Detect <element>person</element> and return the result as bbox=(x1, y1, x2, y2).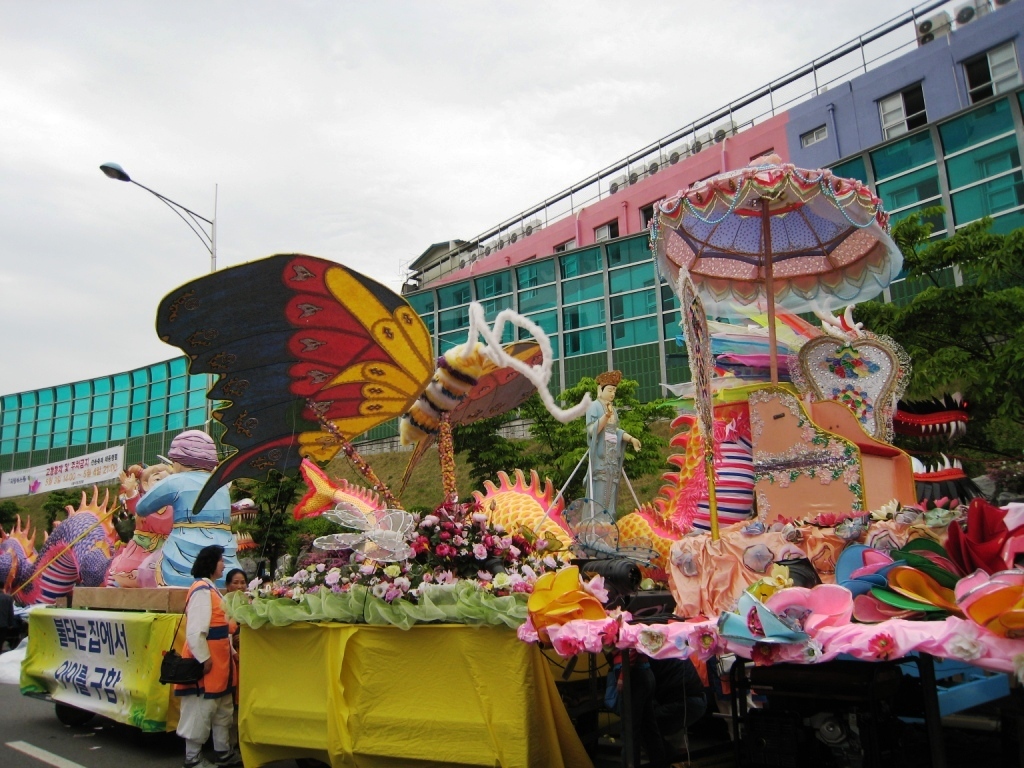
bbox=(582, 375, 643, 525).
